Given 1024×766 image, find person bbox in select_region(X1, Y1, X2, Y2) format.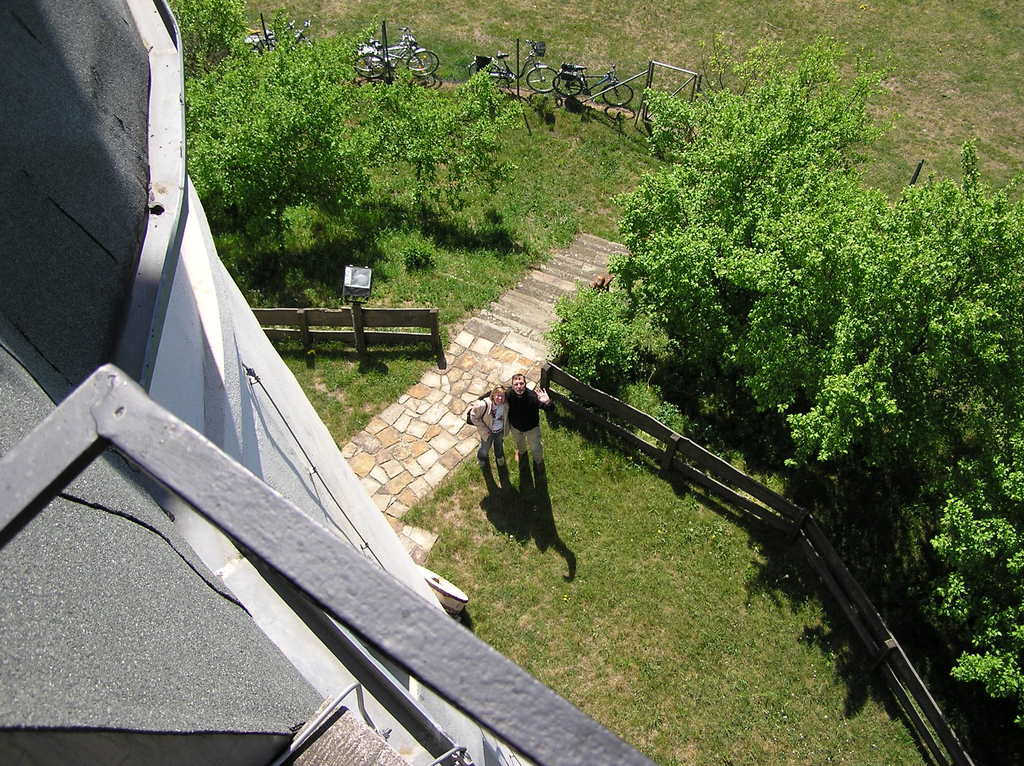
select_region(500, 372, 558, 459).
